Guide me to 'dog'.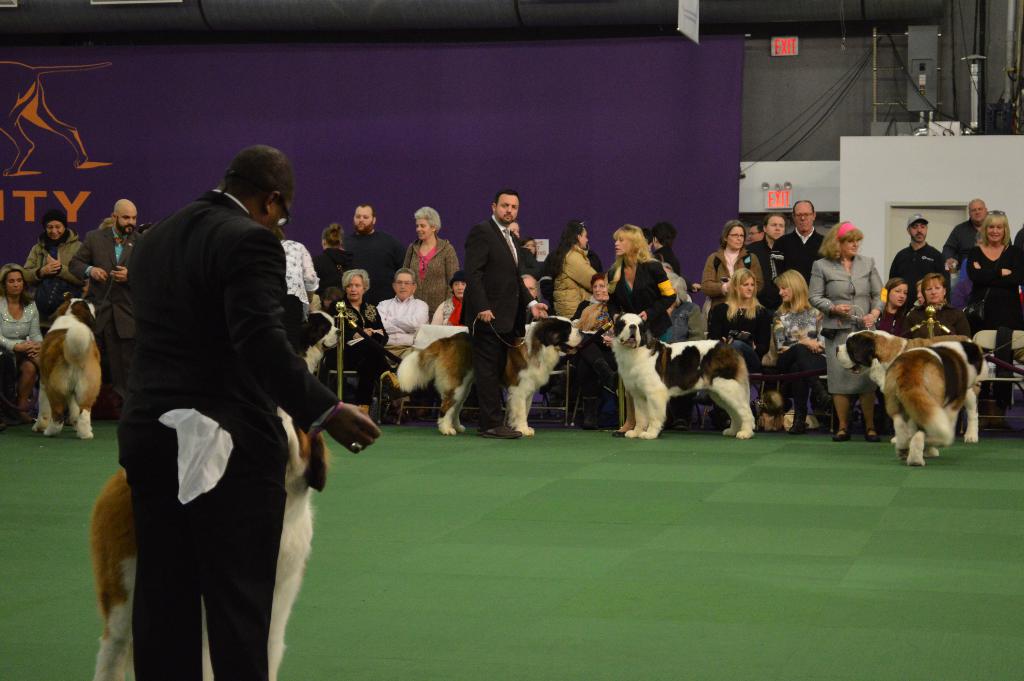
Guidance: [614,314,754,437].
